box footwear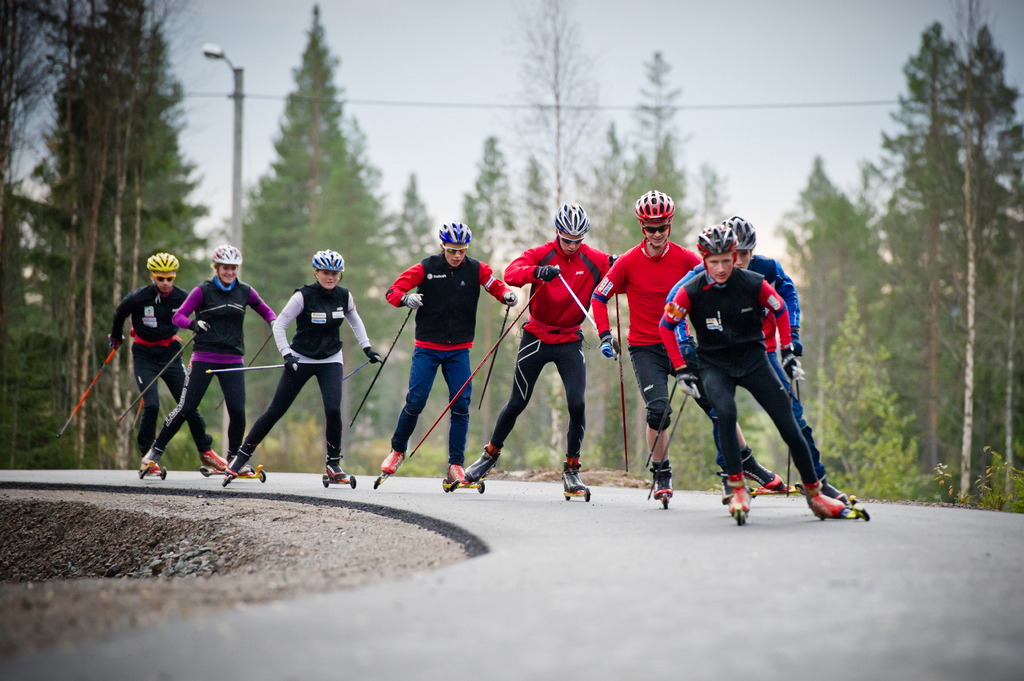
pyautogui.locateOnScreen(465, 442, 502, 482)
